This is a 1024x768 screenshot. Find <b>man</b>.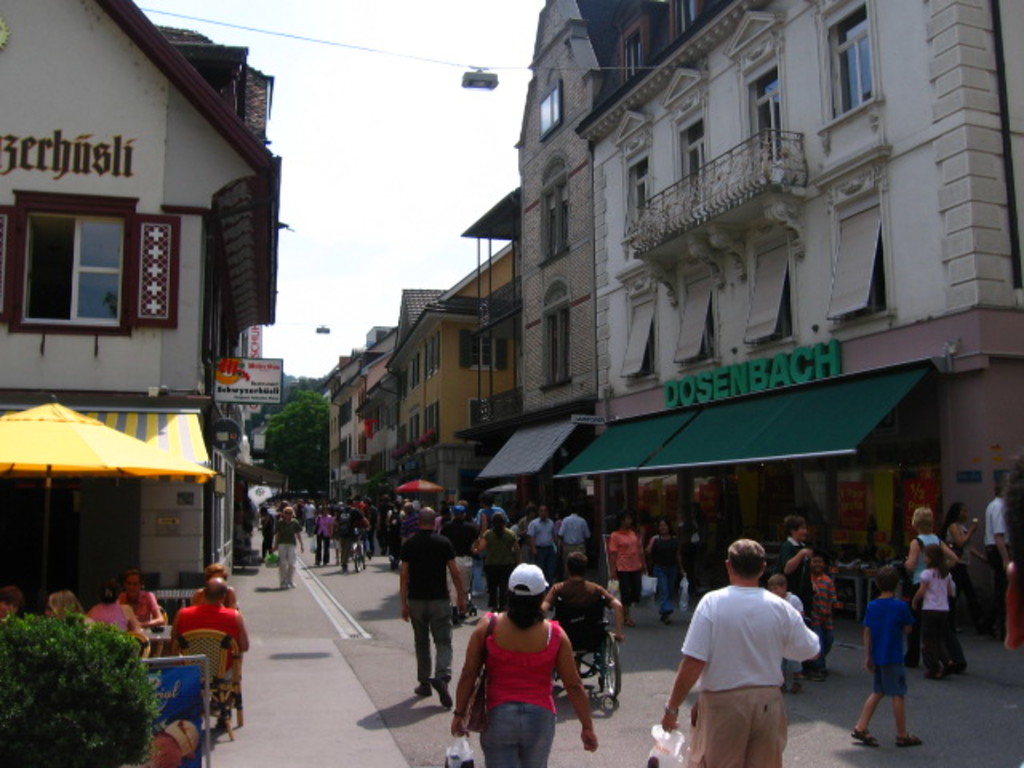
Bounding box: crop(438, 498, 482, 622).
